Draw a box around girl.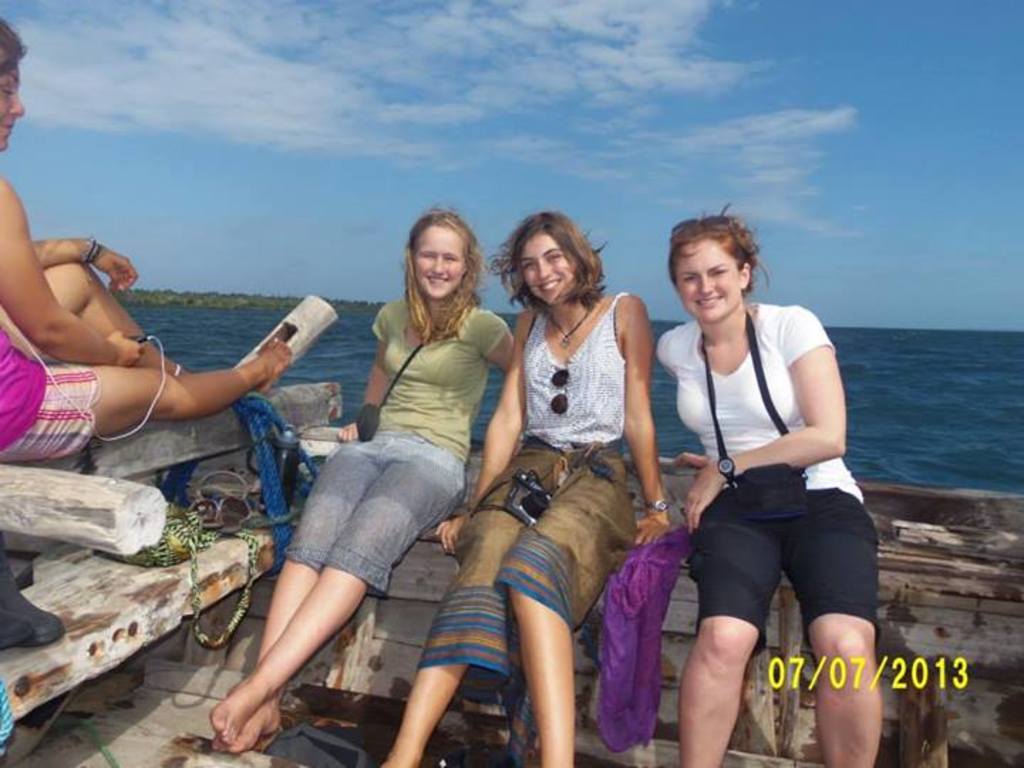
x1=375 y1=209 x2=674 y2=767.
